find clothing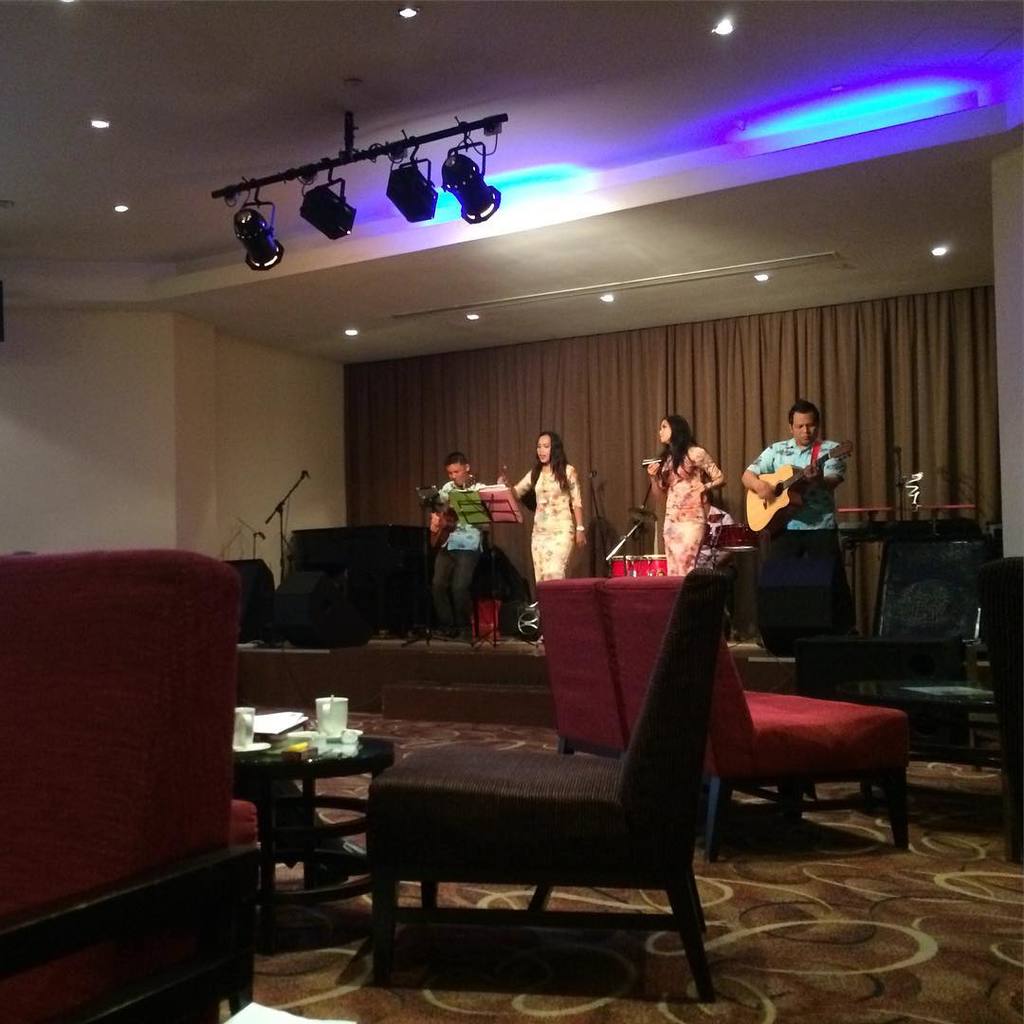
crop(503, 463, 589, 586)
